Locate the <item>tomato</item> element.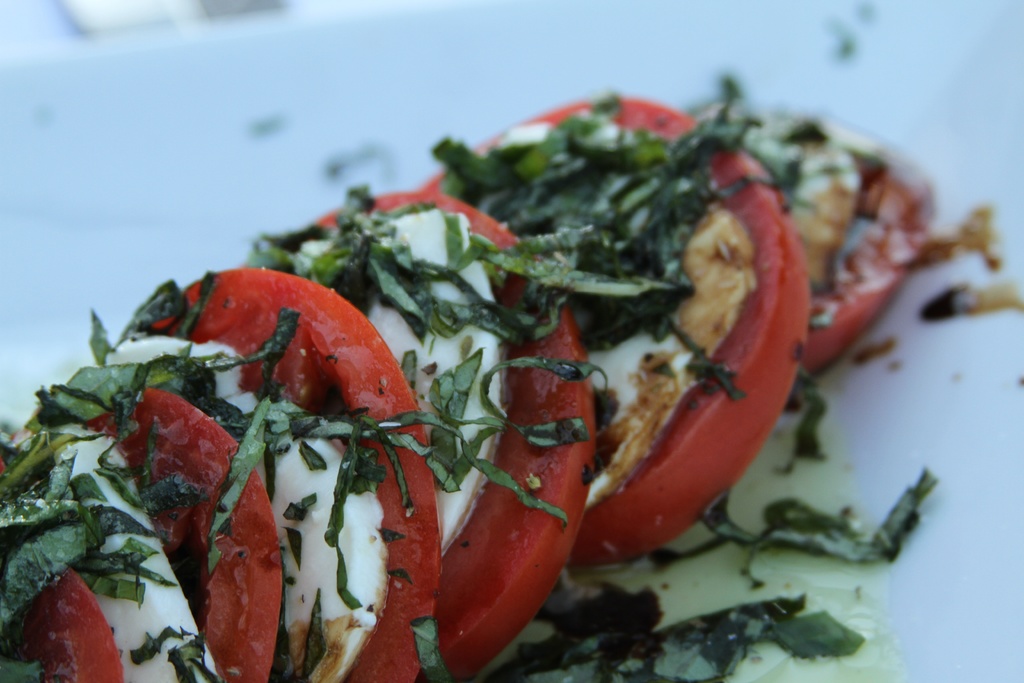
Element bbox: [85,386,283,682].
